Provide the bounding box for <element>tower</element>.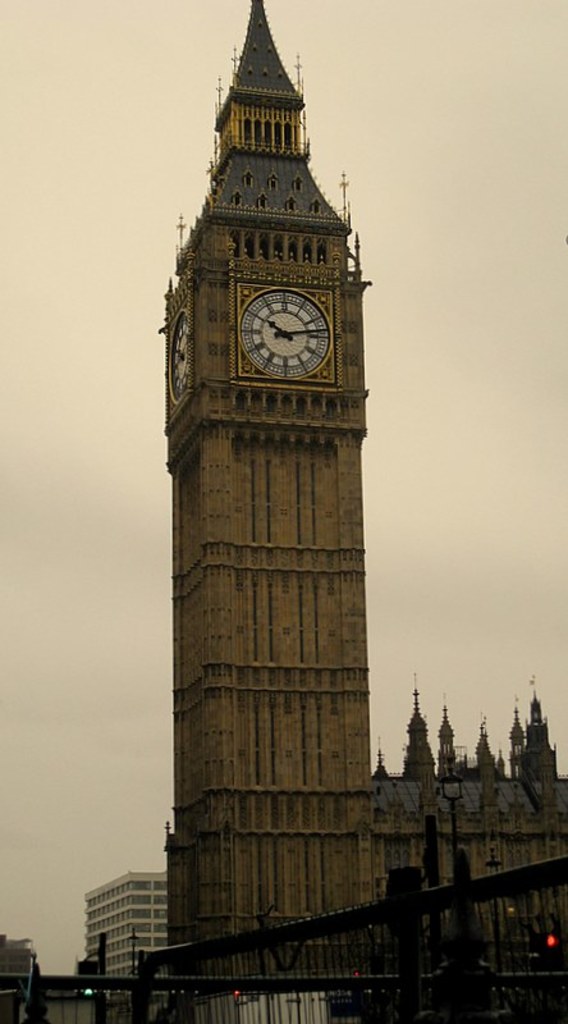
select_region(133, 0, 408, 980).
